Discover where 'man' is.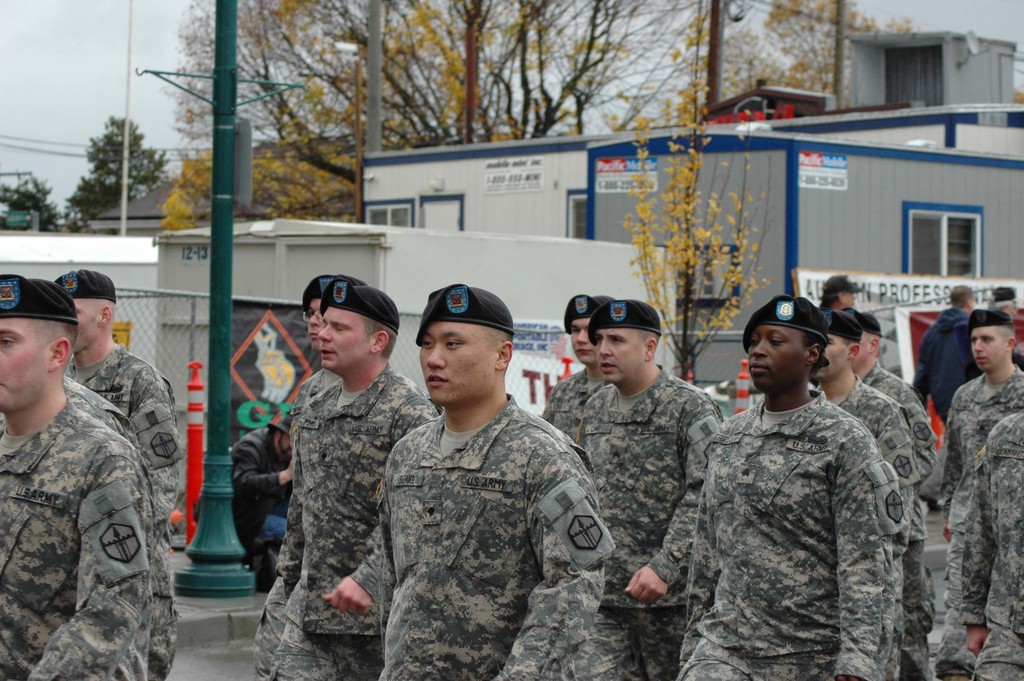
Discovered at 268, 272, 372, 680.
